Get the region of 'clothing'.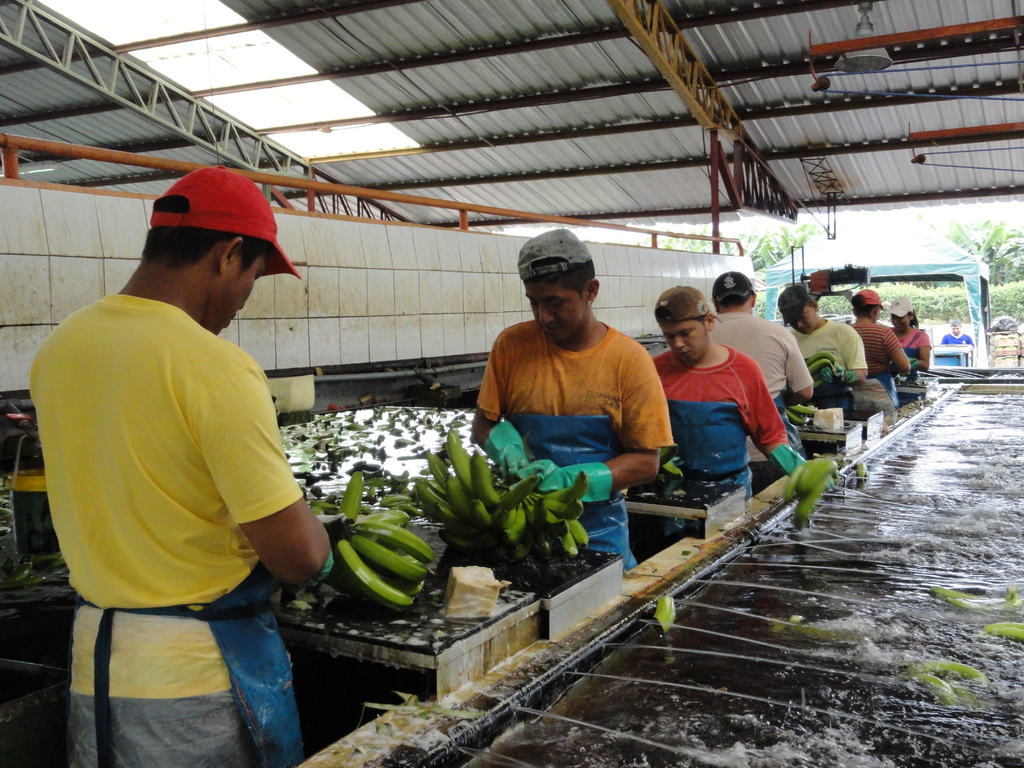
region(708, 317, 804, 410).
